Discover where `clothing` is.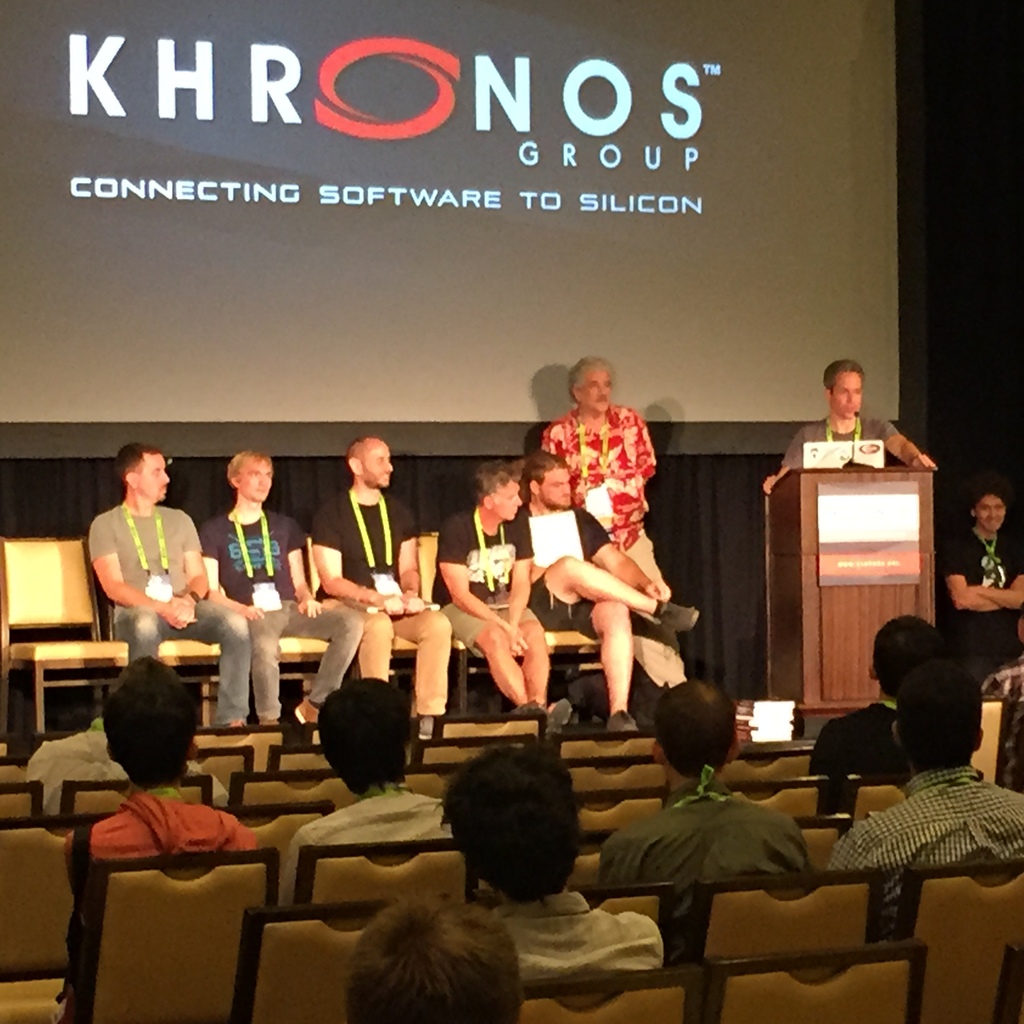
Discovered at BBox(623, 761, 836, 950).
